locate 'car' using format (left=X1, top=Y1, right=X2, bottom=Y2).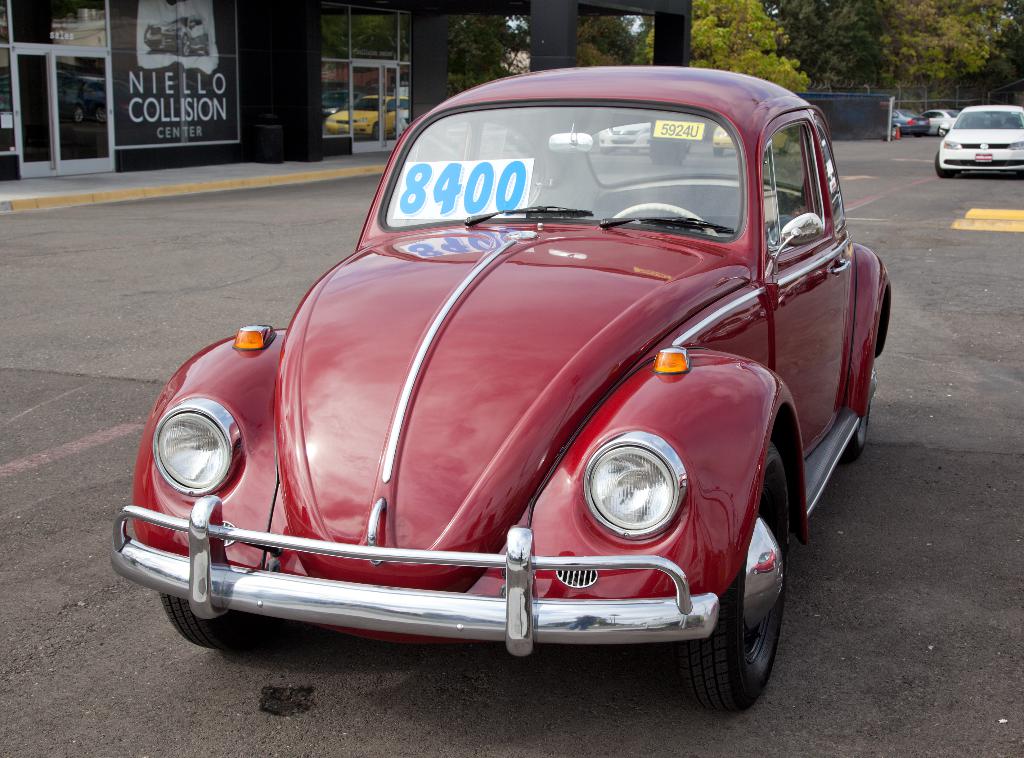
(left=924, top=111, right=958, bottom=134).
